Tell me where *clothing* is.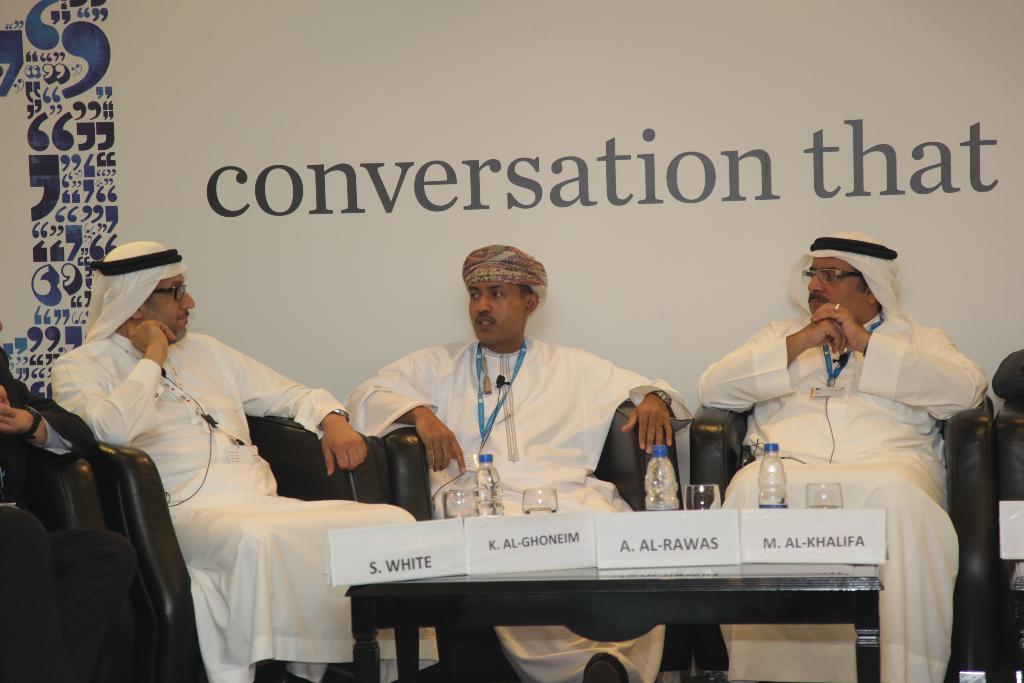
*clothing* is at detection(37, 322, 406, 682).
